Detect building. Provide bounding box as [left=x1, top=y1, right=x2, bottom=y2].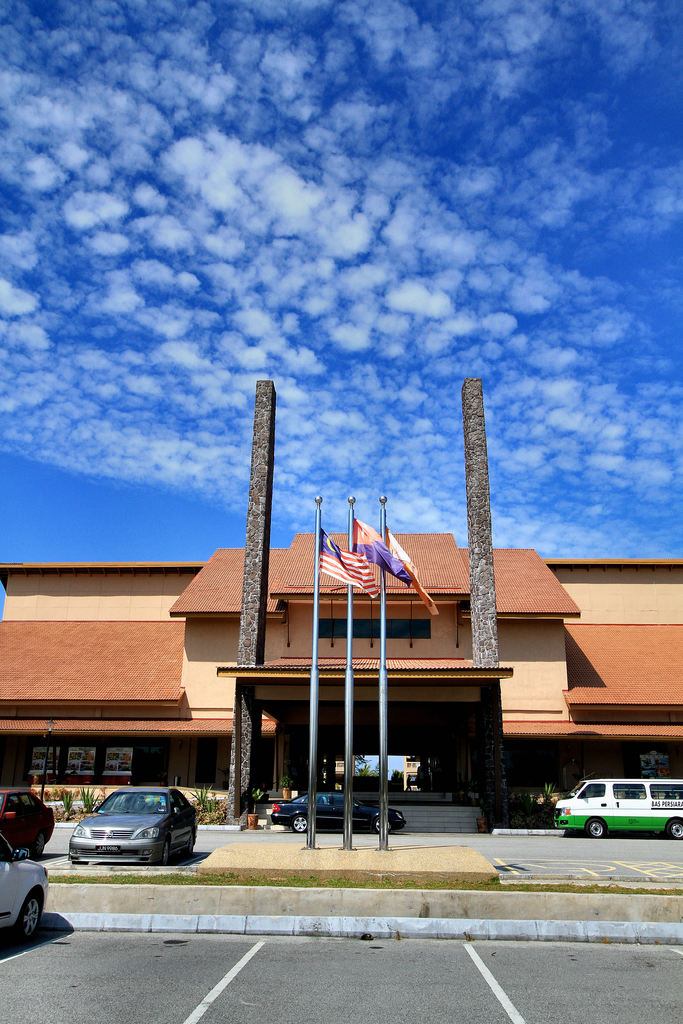
[left=0, top=378, right=682, bottom=820].
